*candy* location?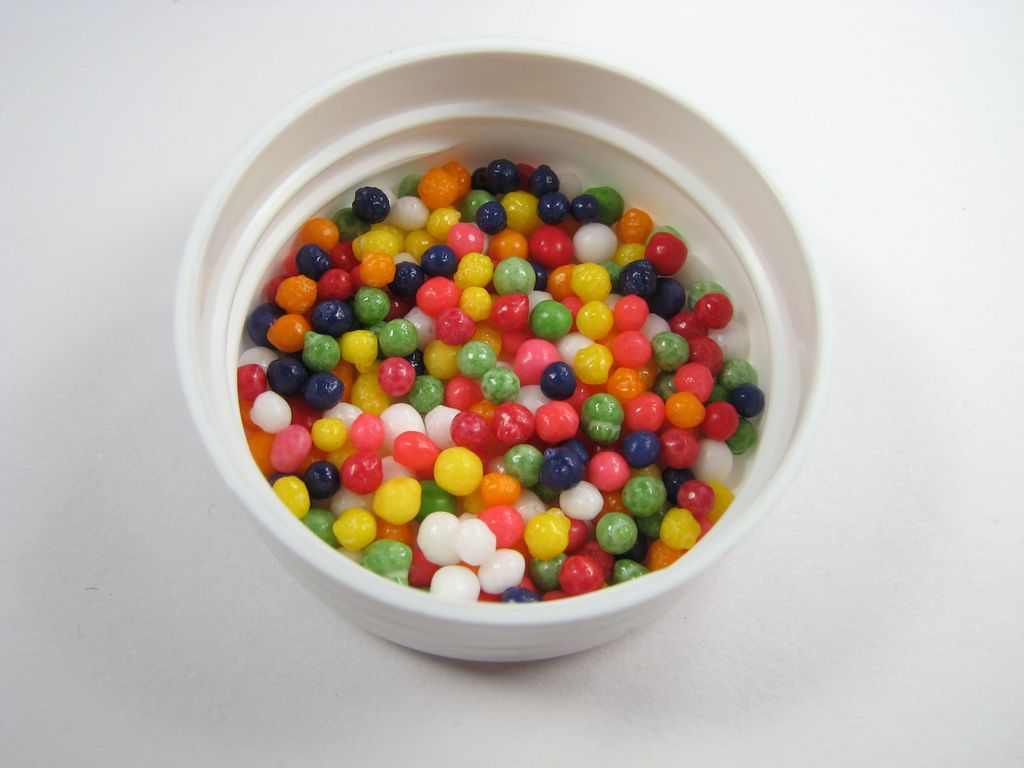
x1=241, y1=149, x2=766, y2=600
